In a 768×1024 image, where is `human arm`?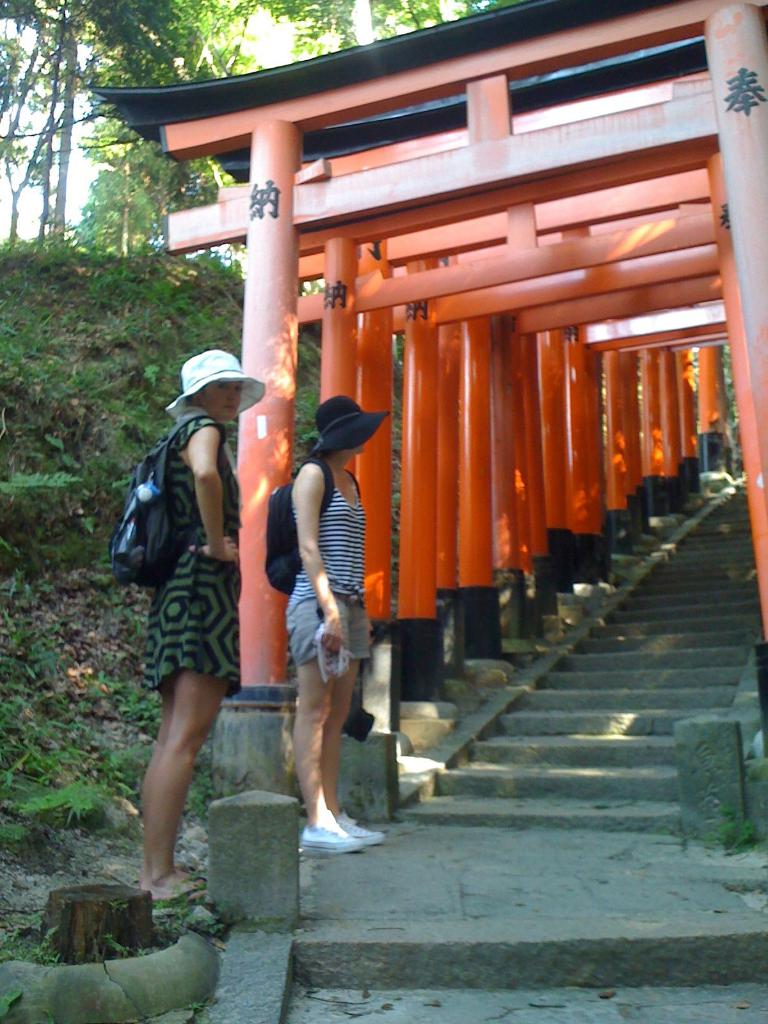
{"x1": 165, "y1": 424, "x2": 237, "y2": 559}.
